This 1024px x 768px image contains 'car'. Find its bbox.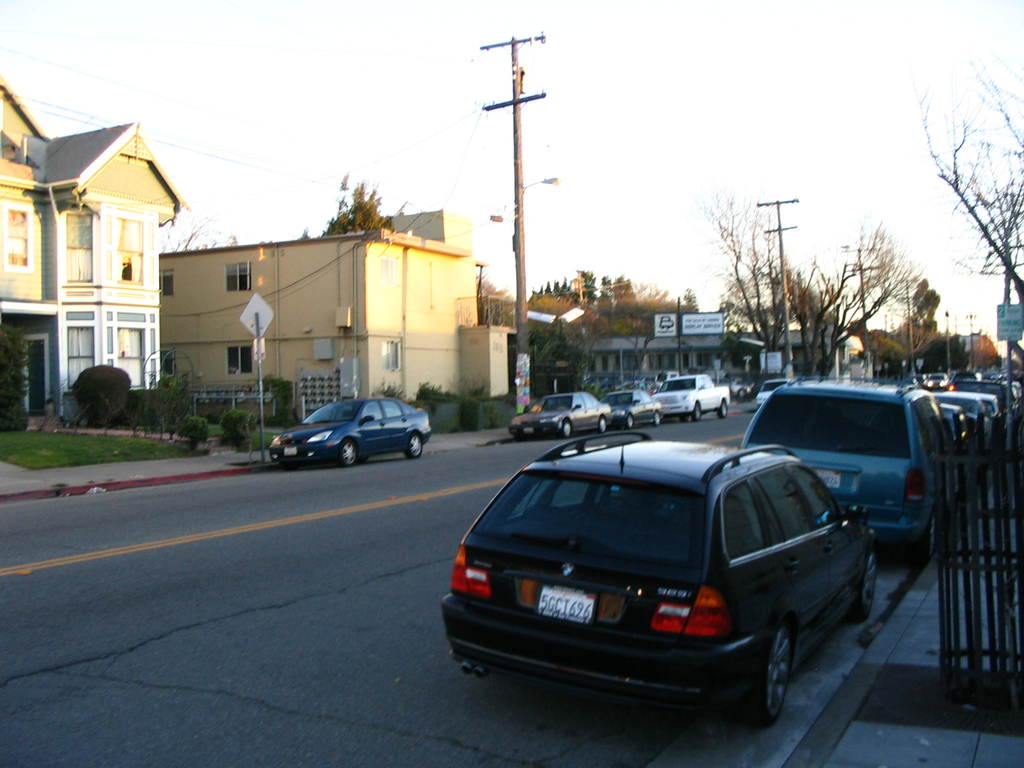
(600, 386, 669, 426).
